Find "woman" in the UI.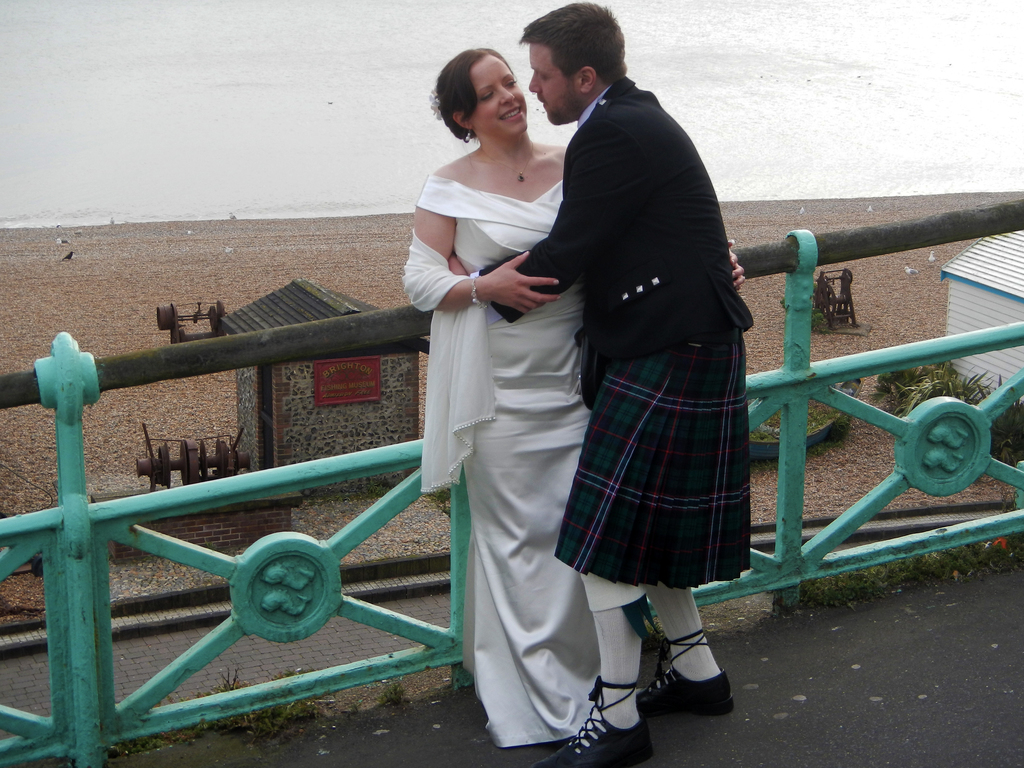
UI element at [404,40,748,746].
